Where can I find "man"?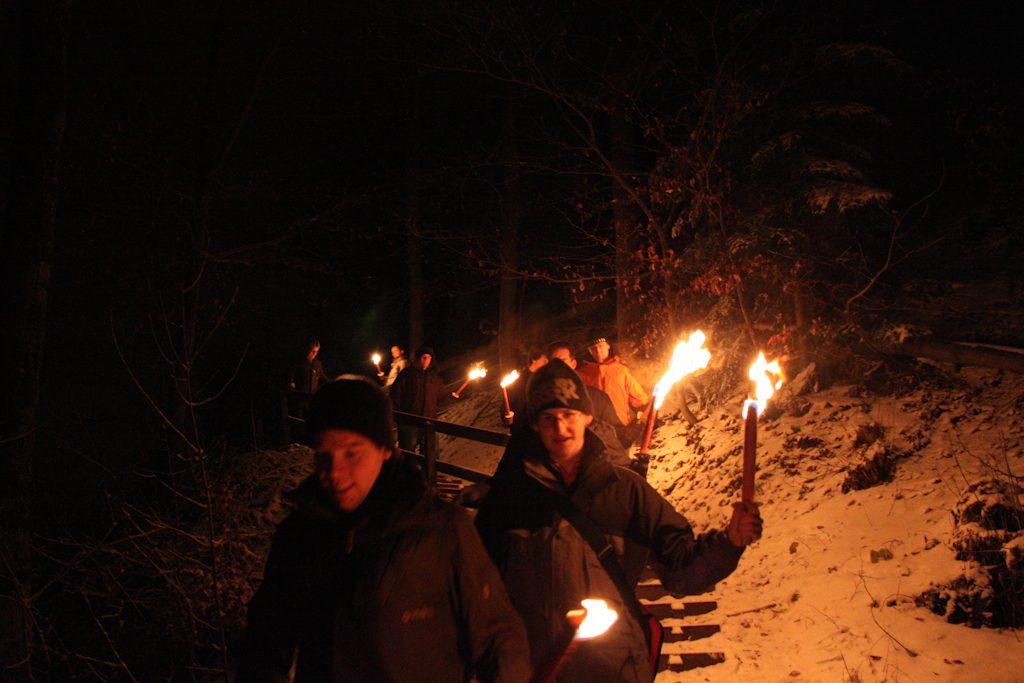
You can find it at 232 393 555 682.
